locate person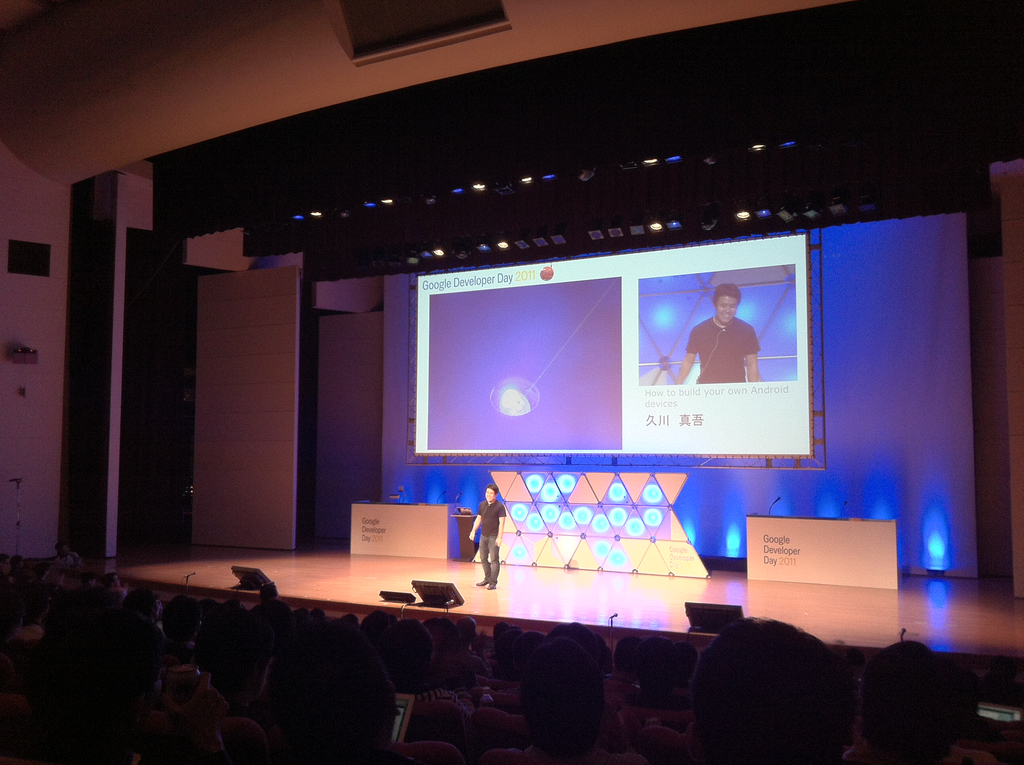
{"left": 470, "top": 485, "right": 508, "bottom": 589}
